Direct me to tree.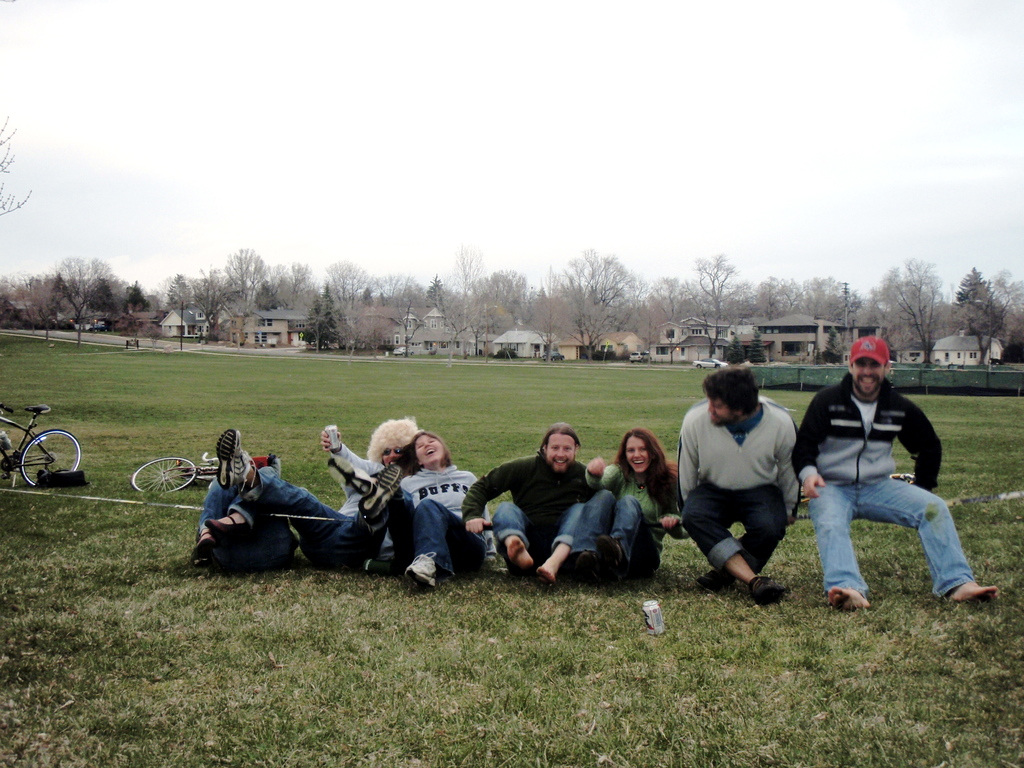
Direction: [957, 294, 1005, 364].
